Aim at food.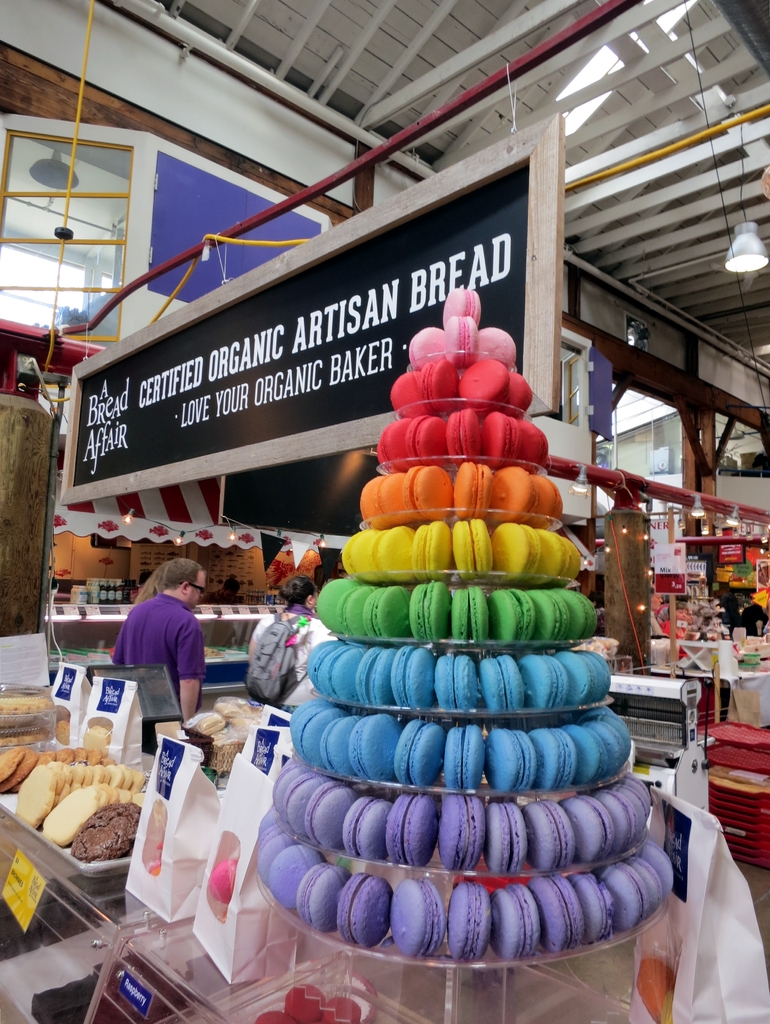
Aimed at 294/712/343/764.
